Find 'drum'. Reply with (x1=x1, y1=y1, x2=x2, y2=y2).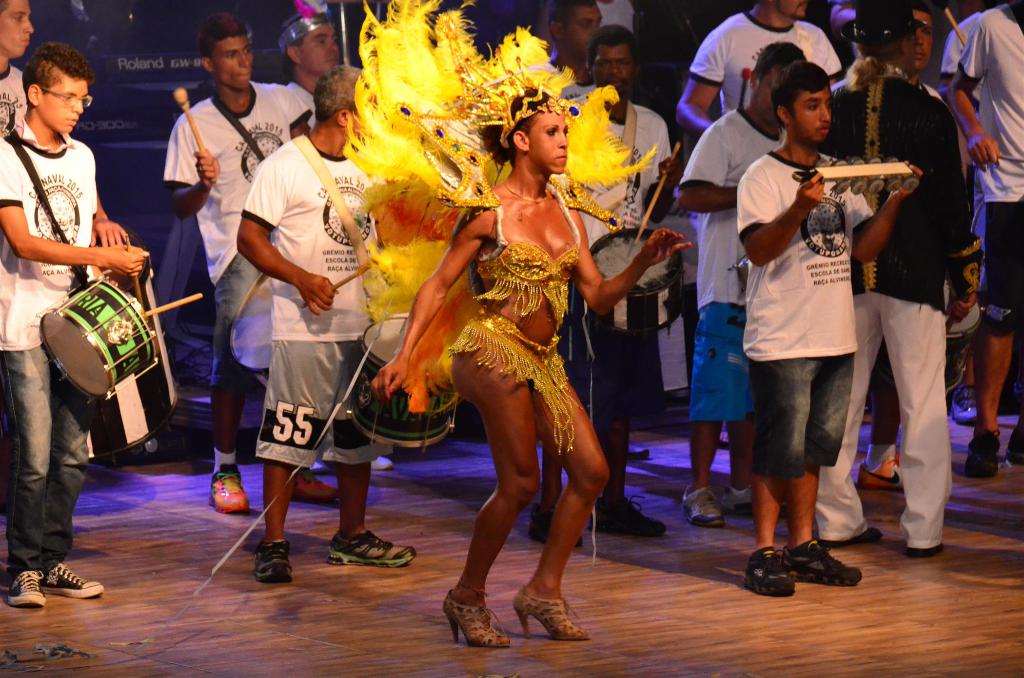
(x1=874, y1=284, x2=986, y2=394).
